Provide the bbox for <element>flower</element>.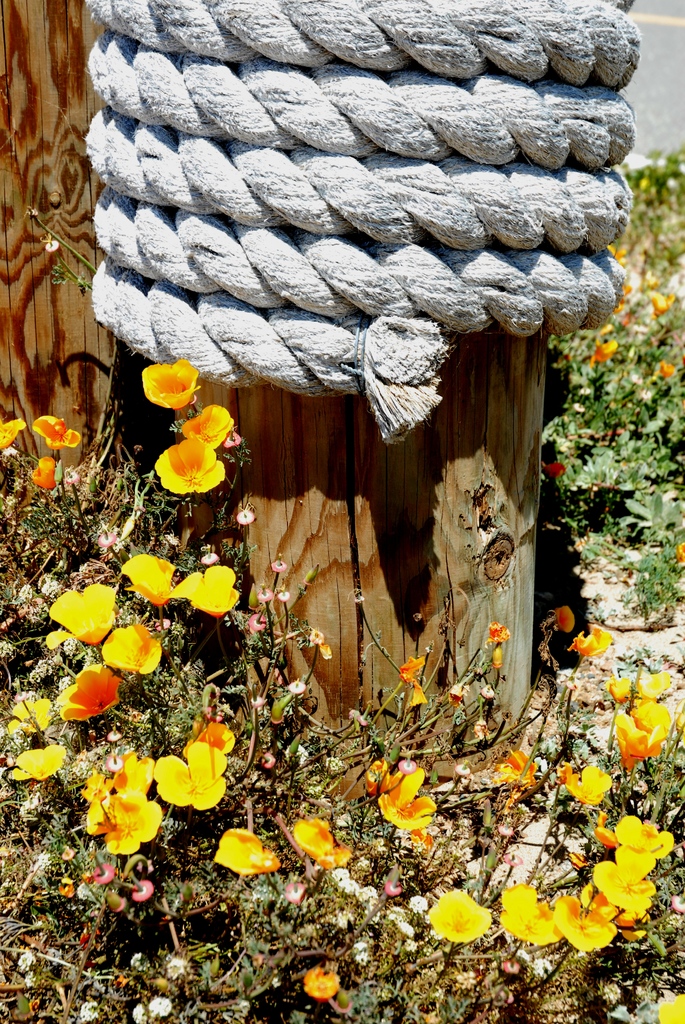
[left=88, top=755, right=158, bottom=854].
